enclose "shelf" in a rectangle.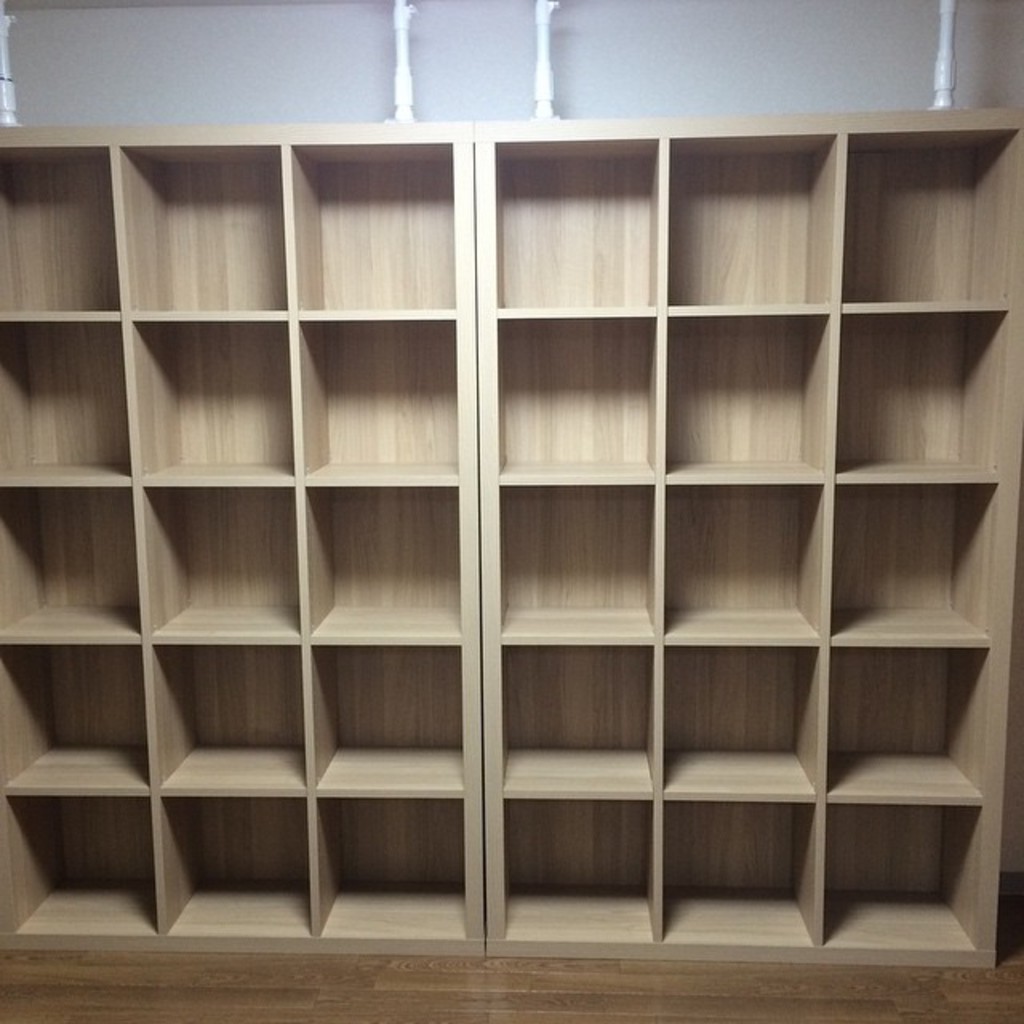
110, 307, 307, 458.
